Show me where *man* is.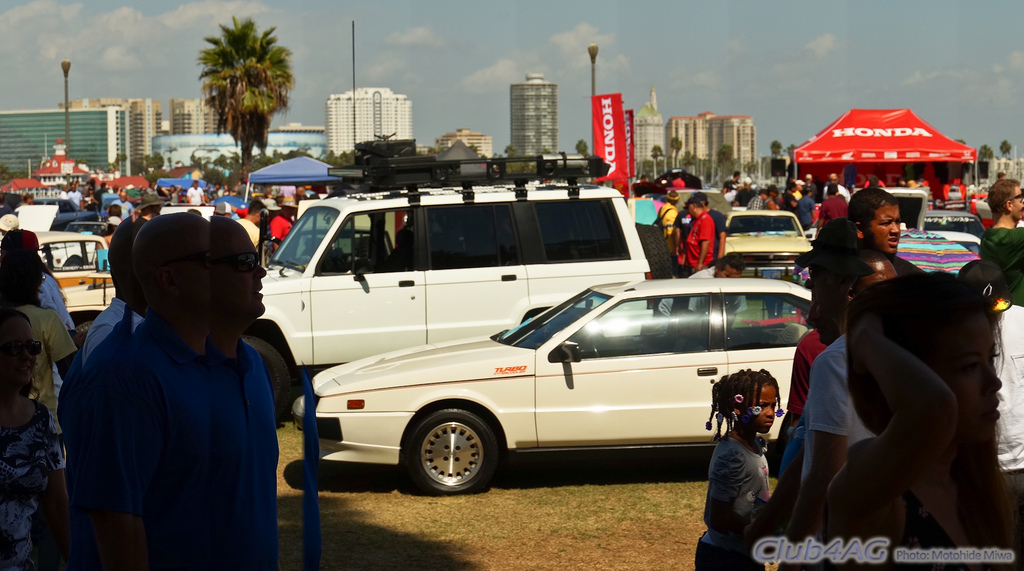
*man* is at l=670, t=197, r=712, b=283.
